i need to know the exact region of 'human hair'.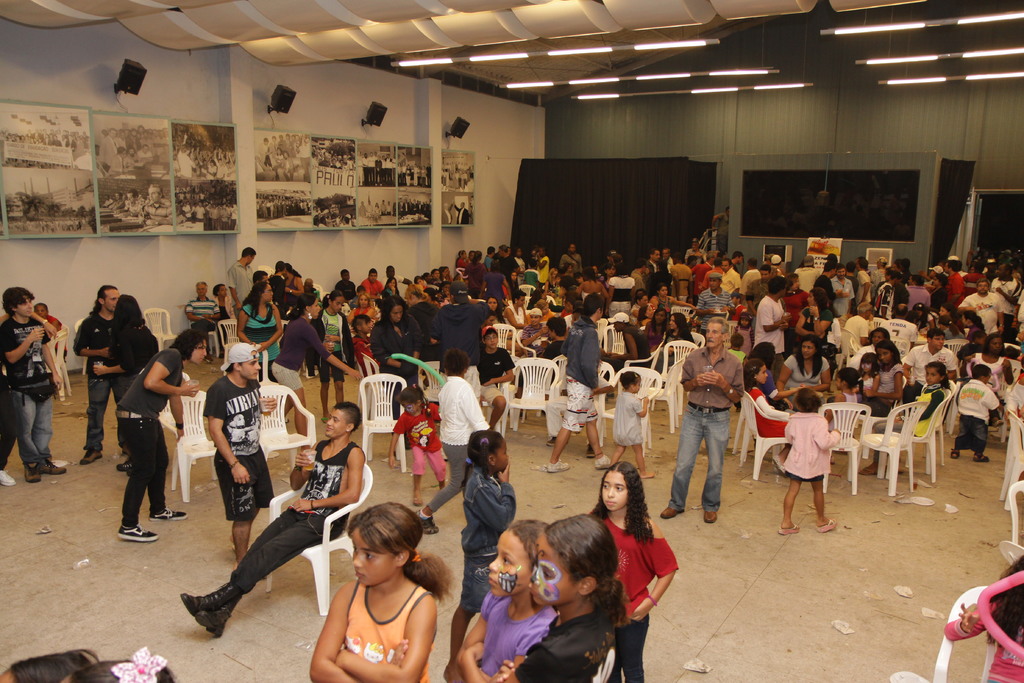
Region: select_region(795, 334, 824, 381).
